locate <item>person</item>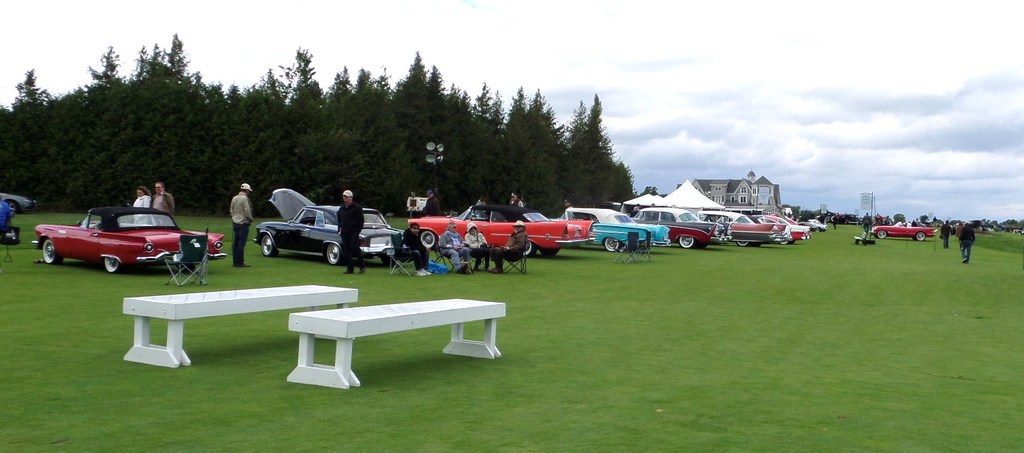
Rect(489, 222, 522, 278)
